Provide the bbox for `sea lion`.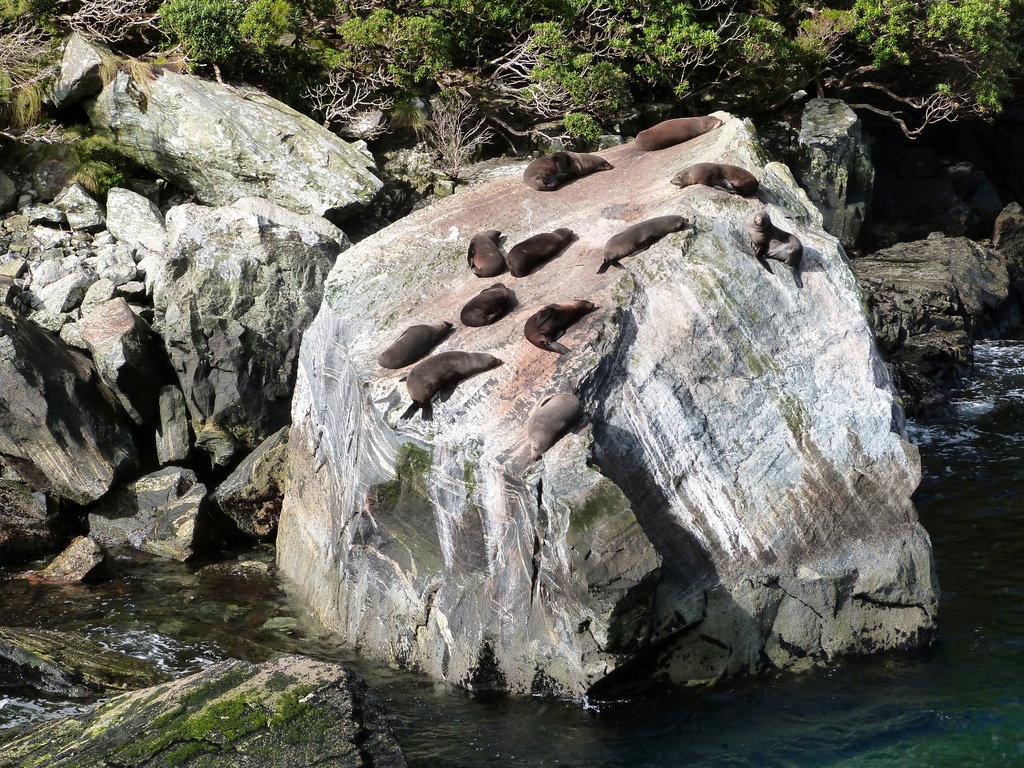
box(508, 225, 575, 276).
